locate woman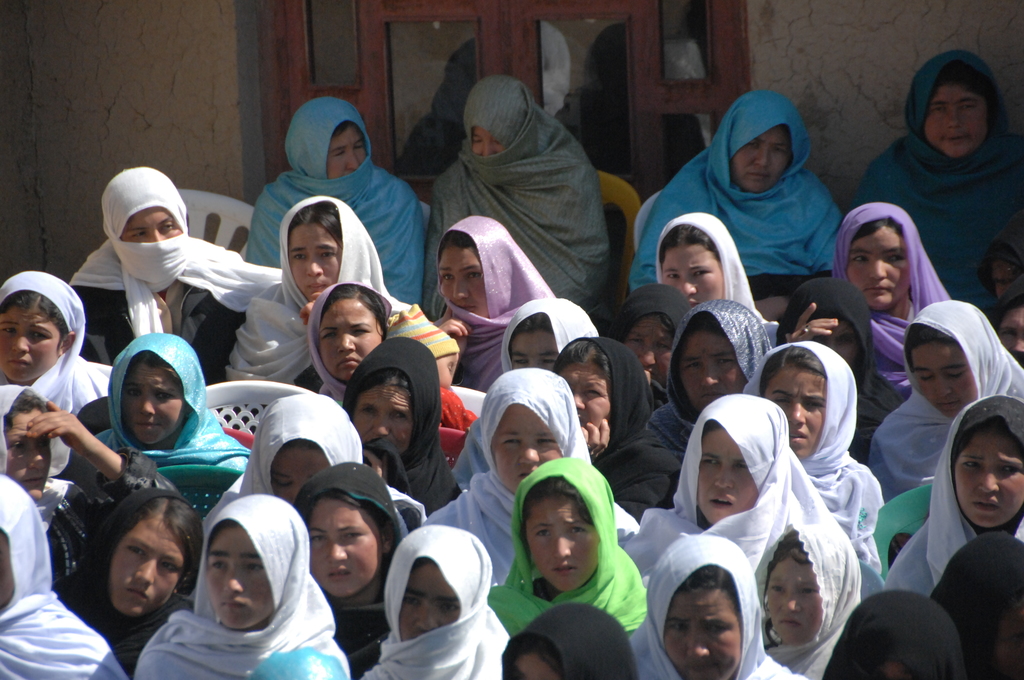
x1=888 y1=391 x2=1023 y2=593
